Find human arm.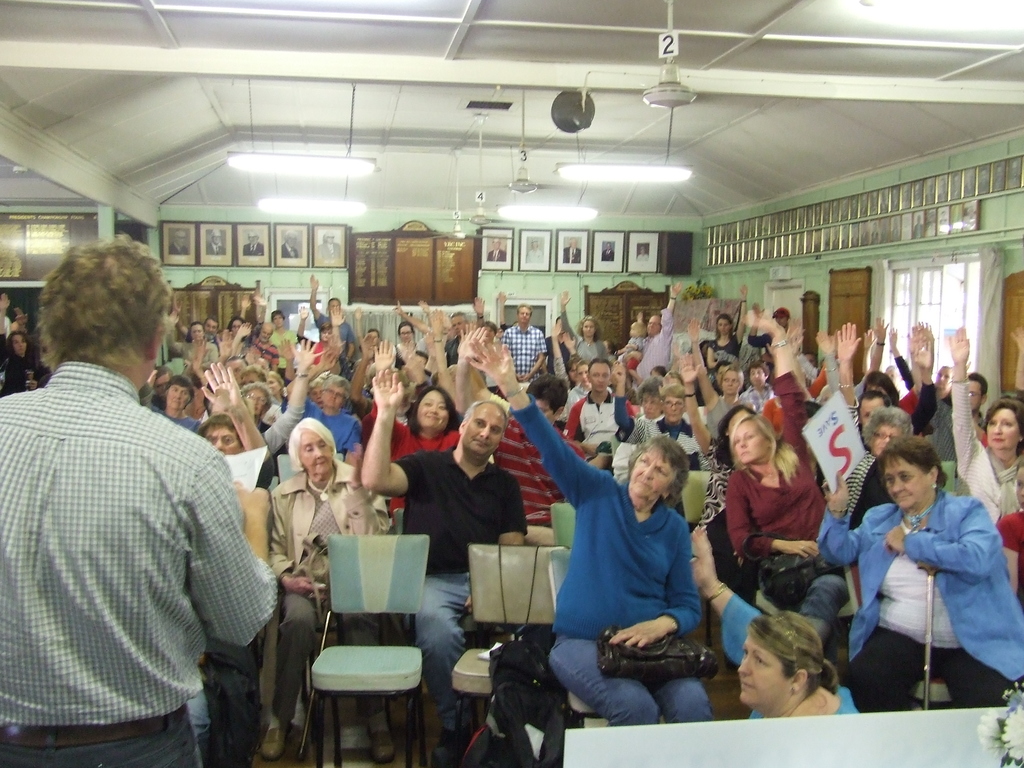
762:316:810:445.
